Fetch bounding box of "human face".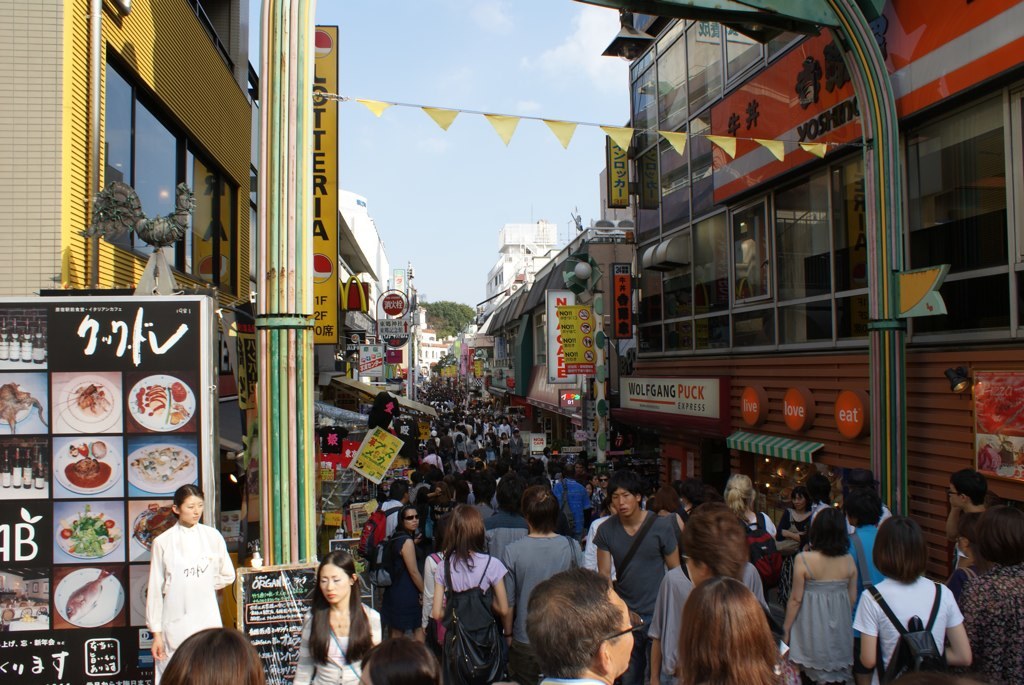
Bbox: <box>962,535,975,567</box>.
